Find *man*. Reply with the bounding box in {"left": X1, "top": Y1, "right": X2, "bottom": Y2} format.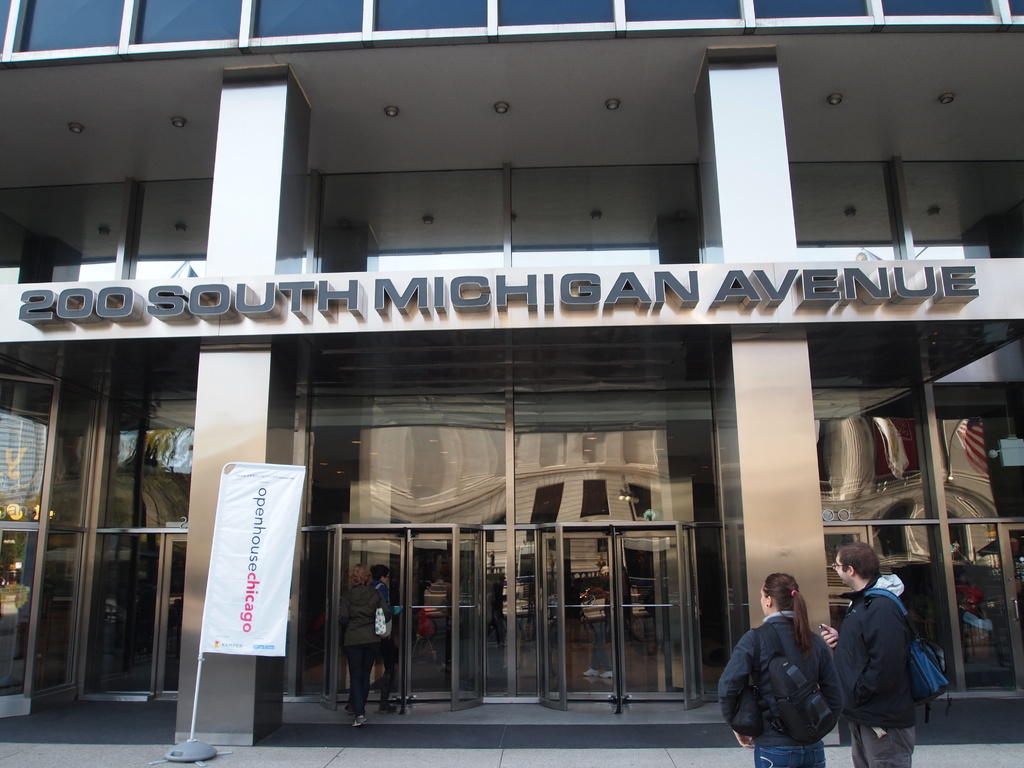
{"left": 721, "top": 577, "right": 860, "bottom": 767}.
